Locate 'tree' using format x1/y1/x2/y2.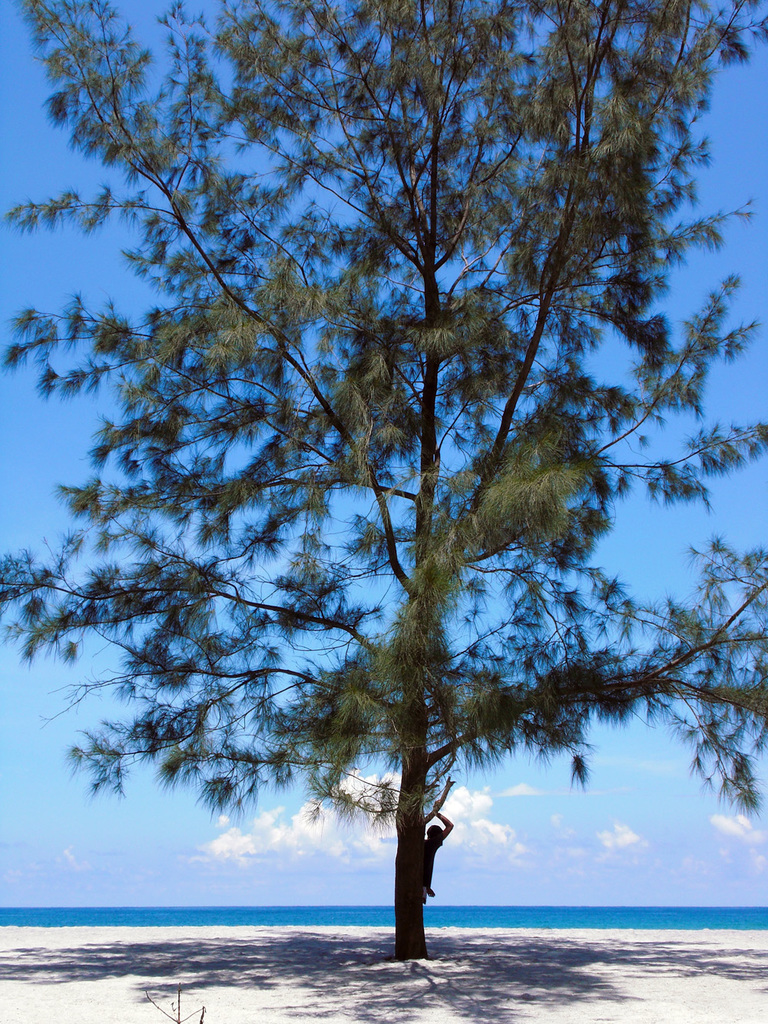
0/0/767/963.
